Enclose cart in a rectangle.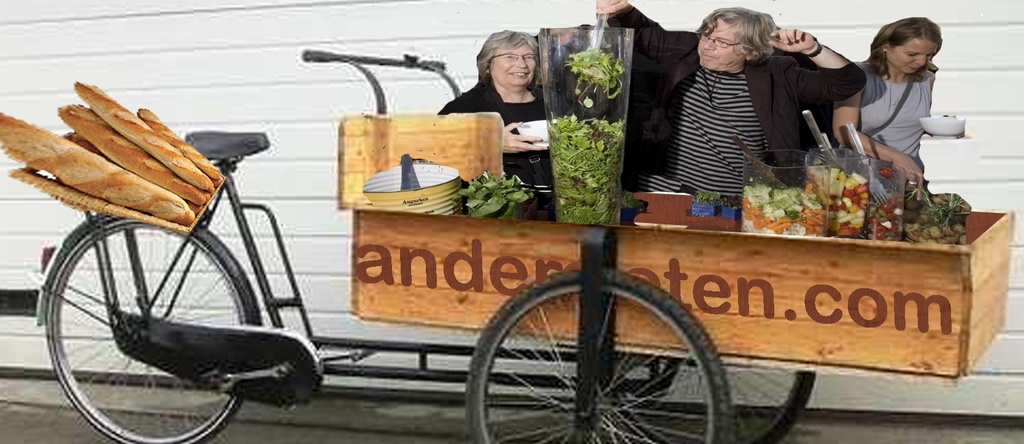
left=0, top=47, right=1018, bottom=443.
